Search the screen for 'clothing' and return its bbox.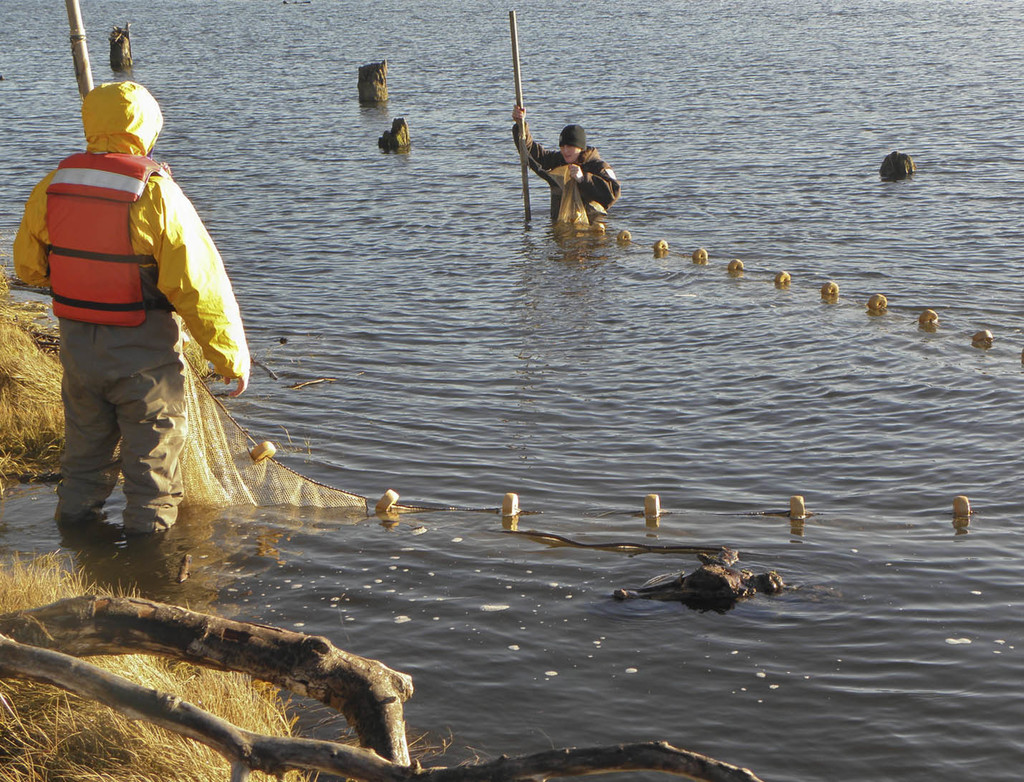
Found: rect(39, 57, 256, 553).
